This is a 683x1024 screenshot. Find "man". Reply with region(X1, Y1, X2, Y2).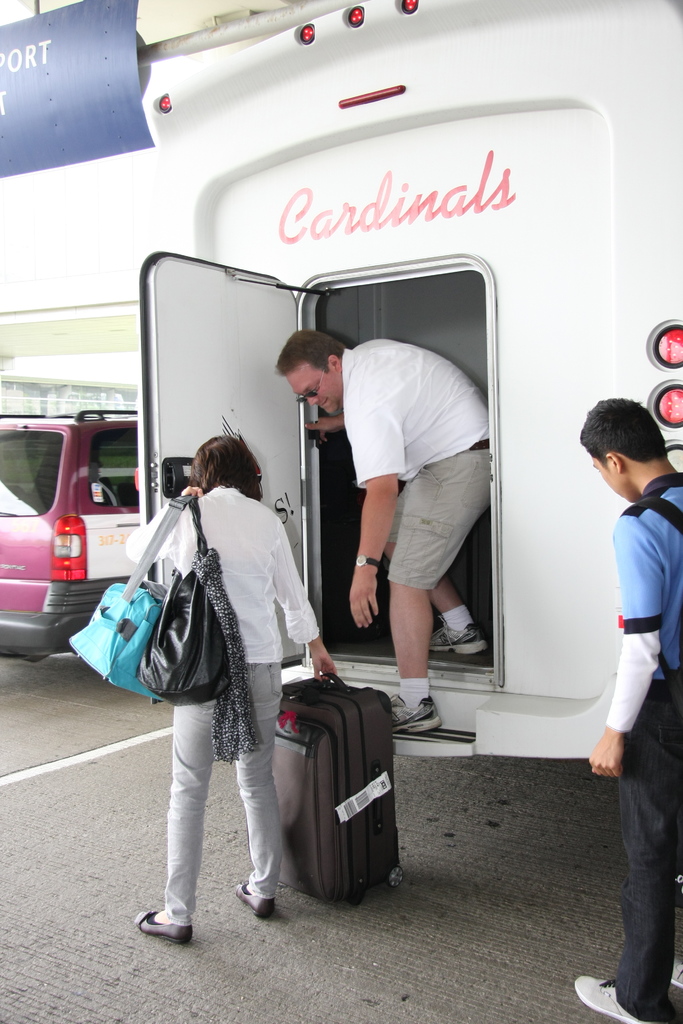
region(572, 397, 682, 1023).
